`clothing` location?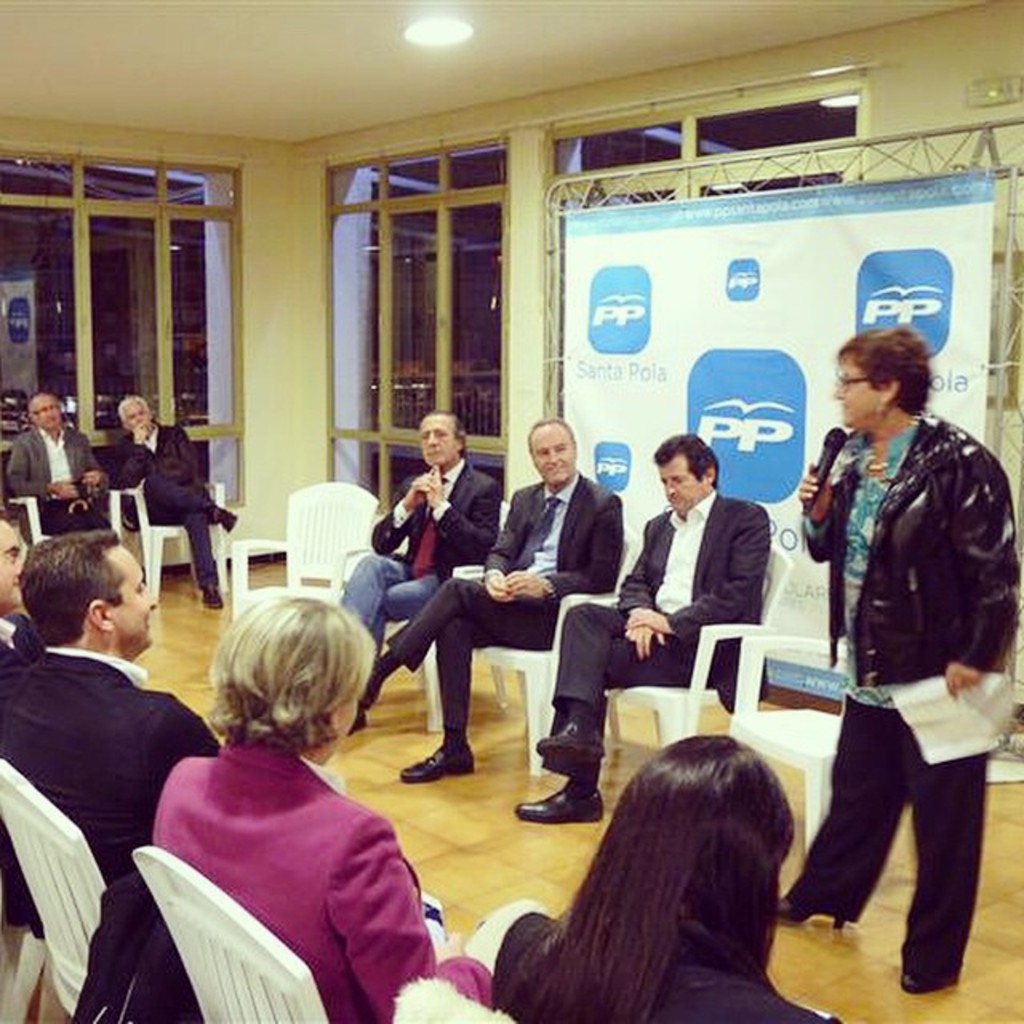
786:408:1022:978
